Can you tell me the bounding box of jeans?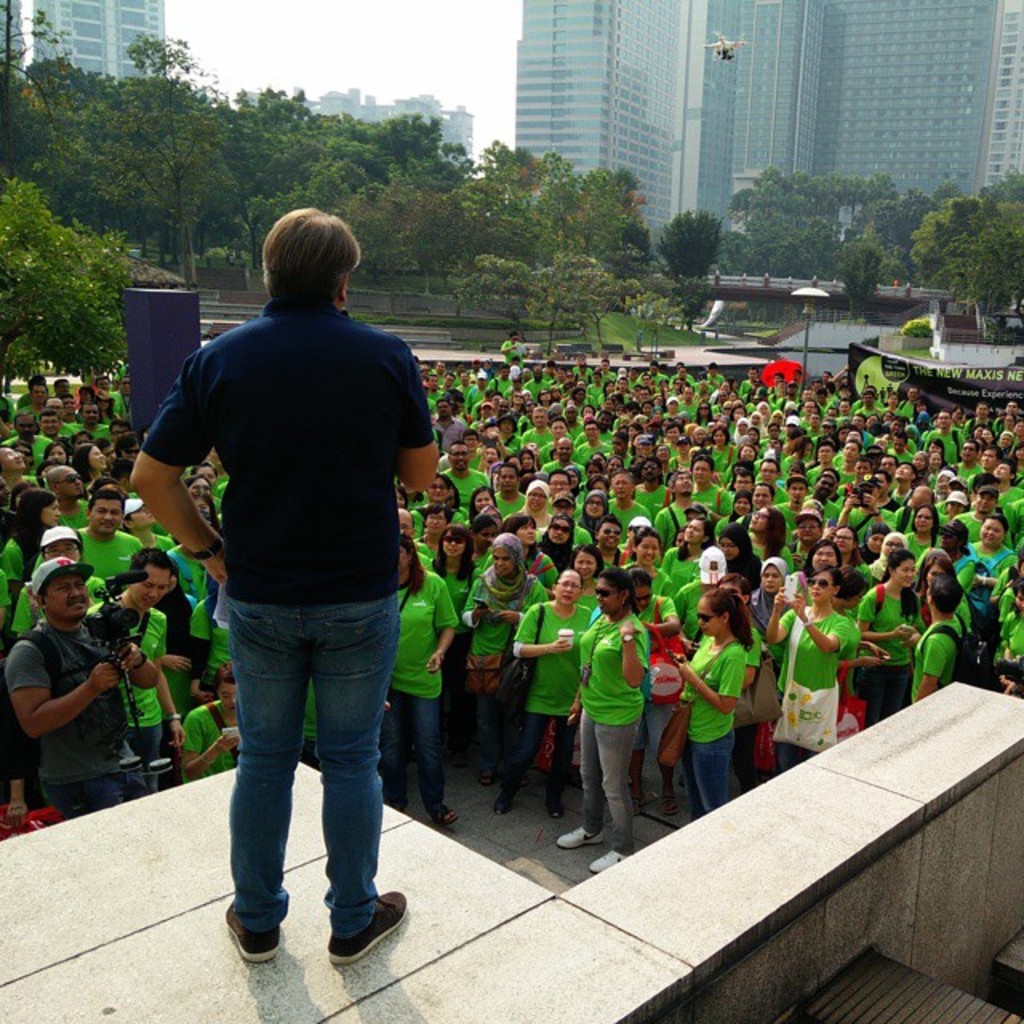
Rect(693, 734, 731, 810).
